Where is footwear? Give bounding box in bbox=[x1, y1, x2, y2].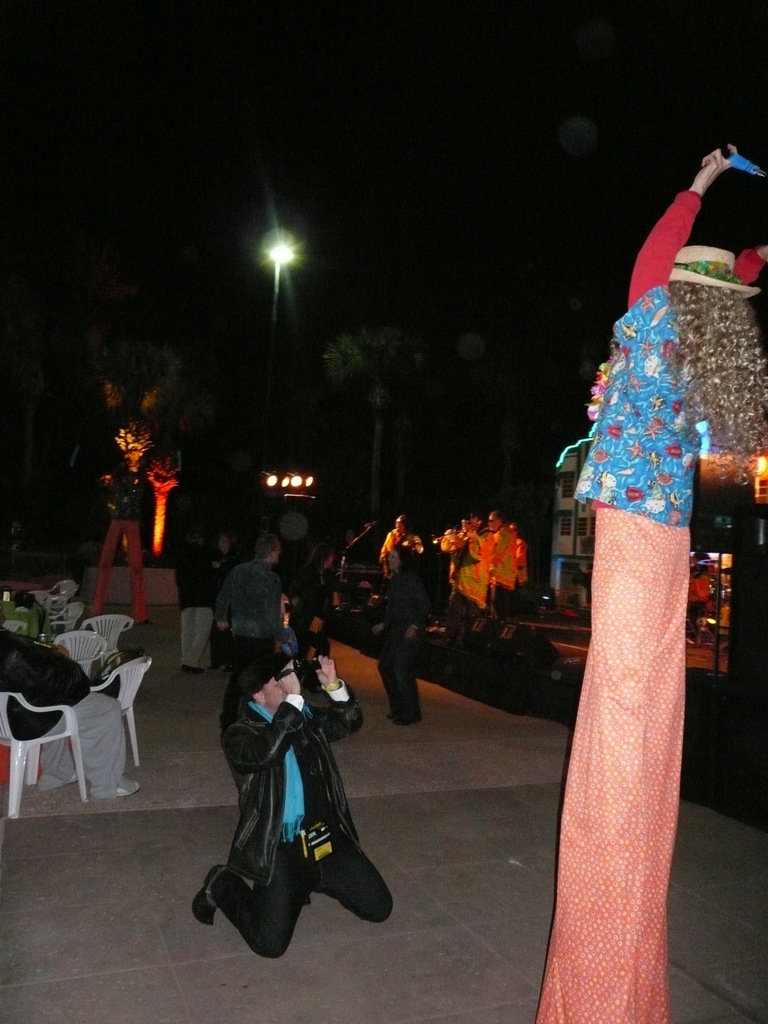
bbox=[192, 861, 232, 926].
